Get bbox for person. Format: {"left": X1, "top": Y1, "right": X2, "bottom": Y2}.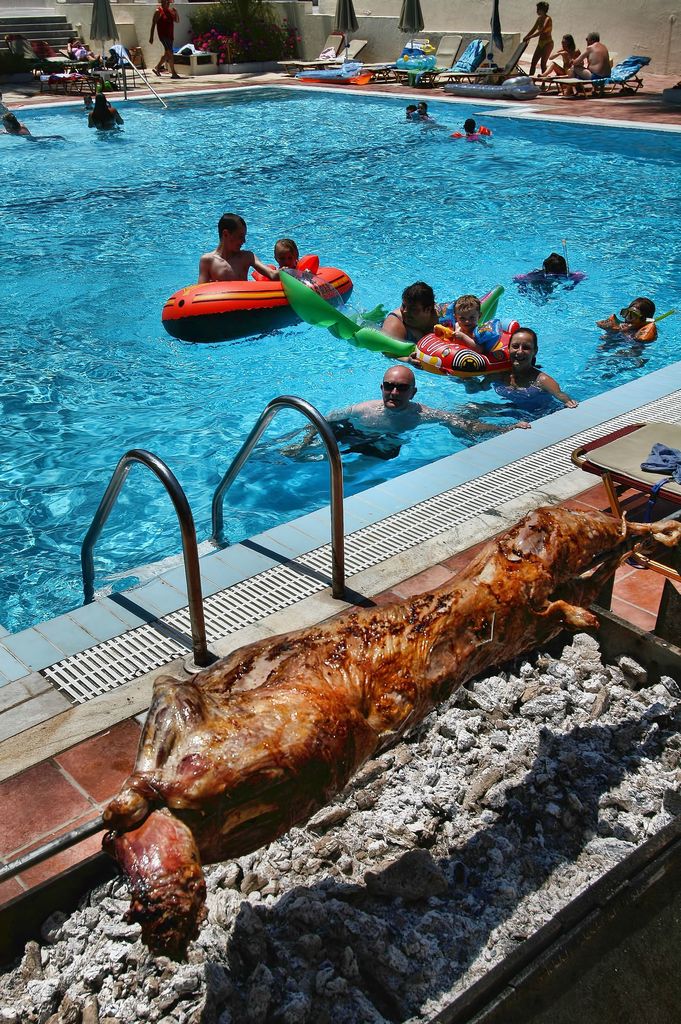
{"left": 0, "top": 115, "right": 41, "bottom": 141}.
